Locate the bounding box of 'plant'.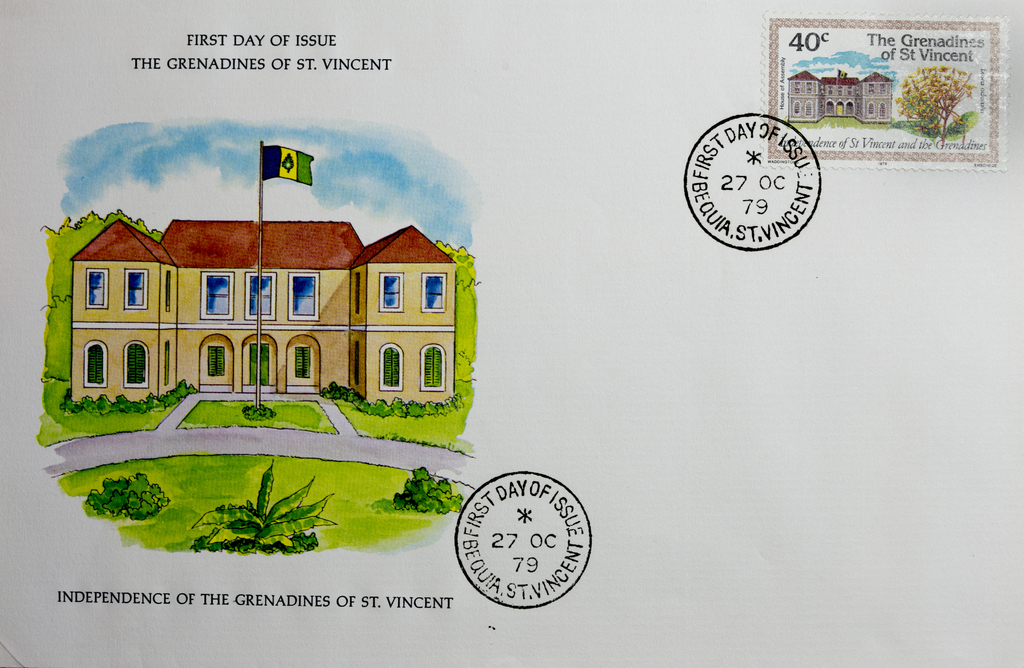
Bounding box: 239, 398, 269, 423.
